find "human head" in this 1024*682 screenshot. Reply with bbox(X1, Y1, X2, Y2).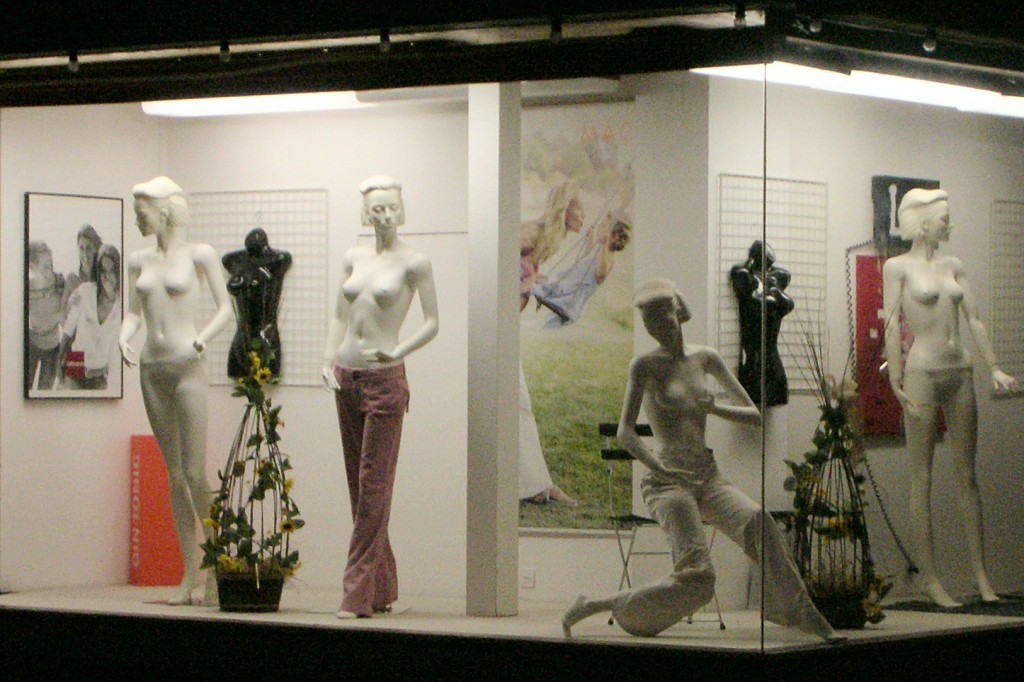
bbox(638, 282, 707, 360).
